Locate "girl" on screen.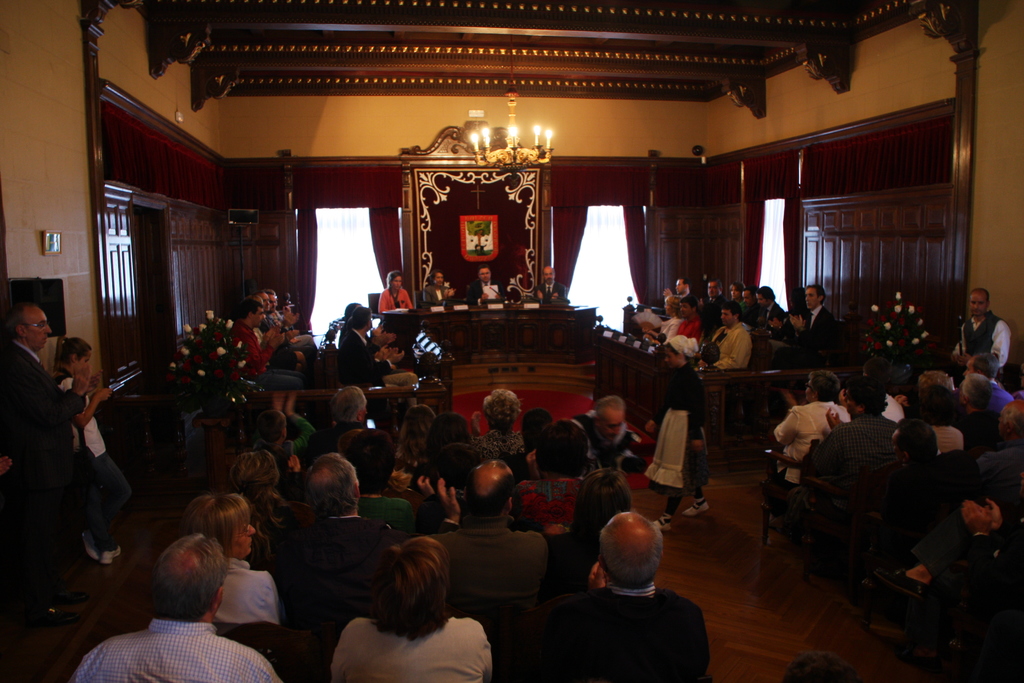
On screen at rect(646, 292, 683, 343).
